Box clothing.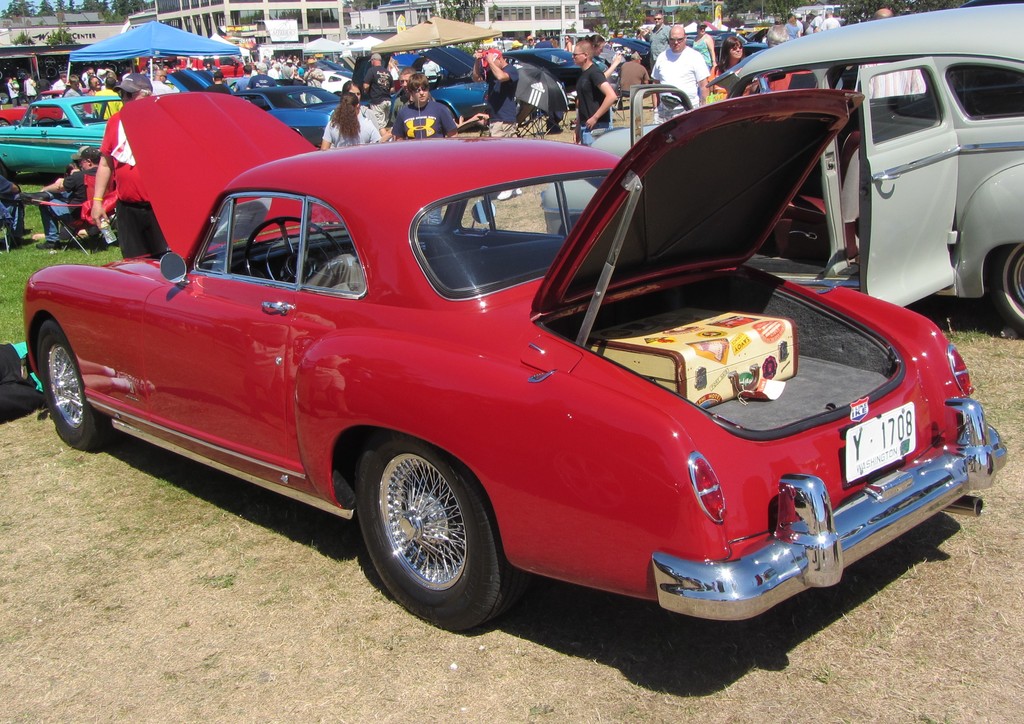
[235,71,249,95].
